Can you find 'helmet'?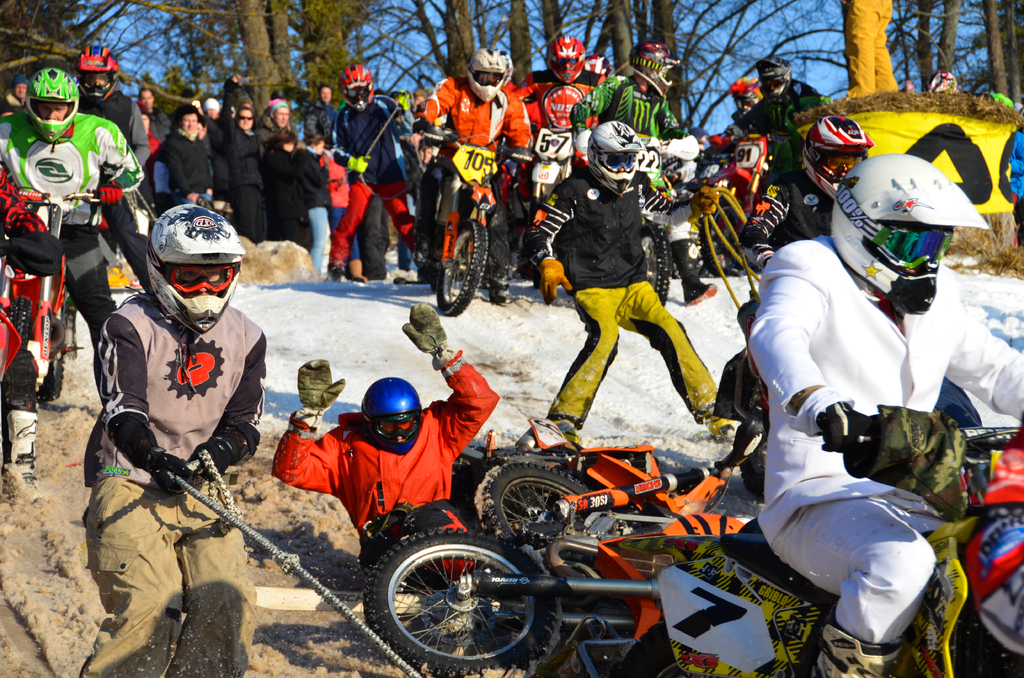
Yes, bounding box: bbox=(798, 116, 878, 195).
